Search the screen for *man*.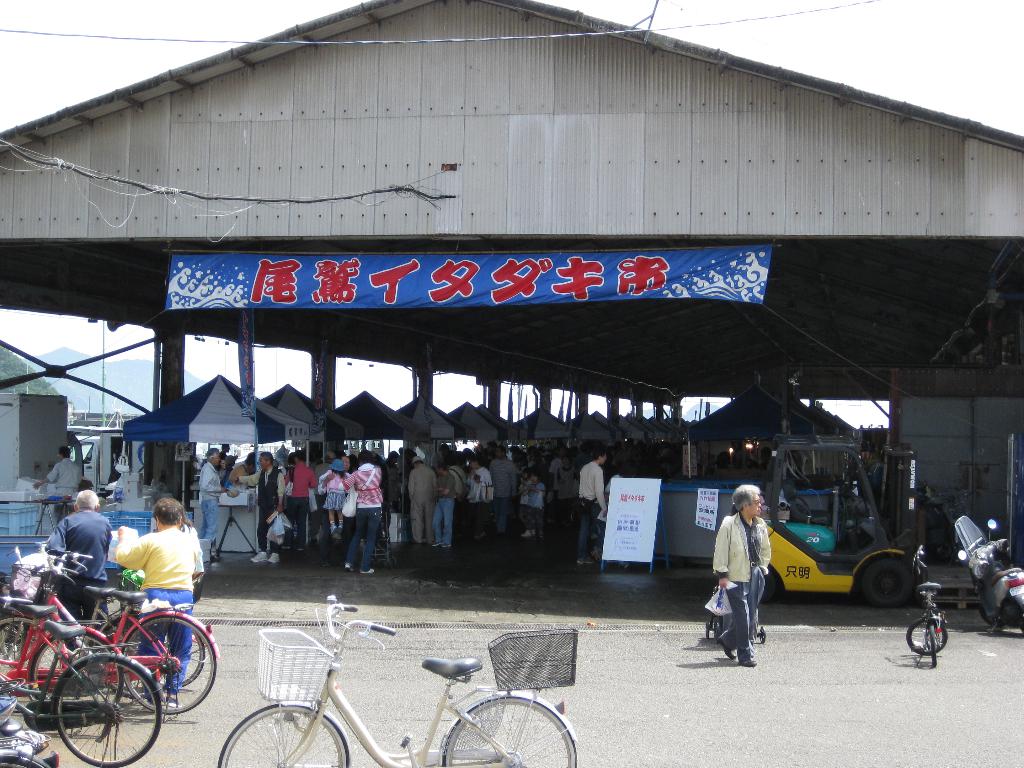
Found at <bbox>579, 447, 610, 563</bbox>.
